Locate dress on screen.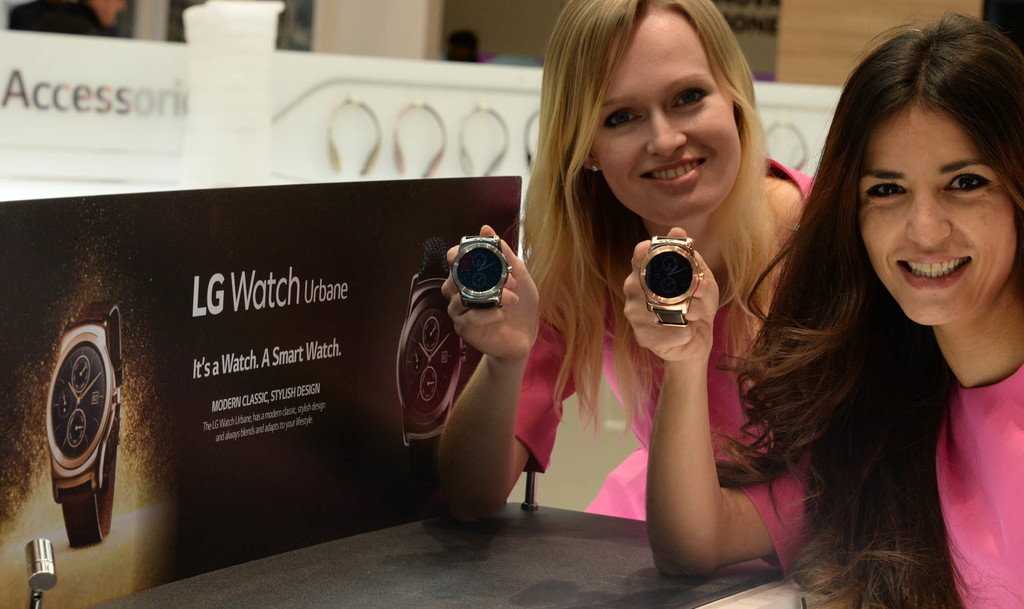
On screen at select_region(741, 358, 1023, 608).
